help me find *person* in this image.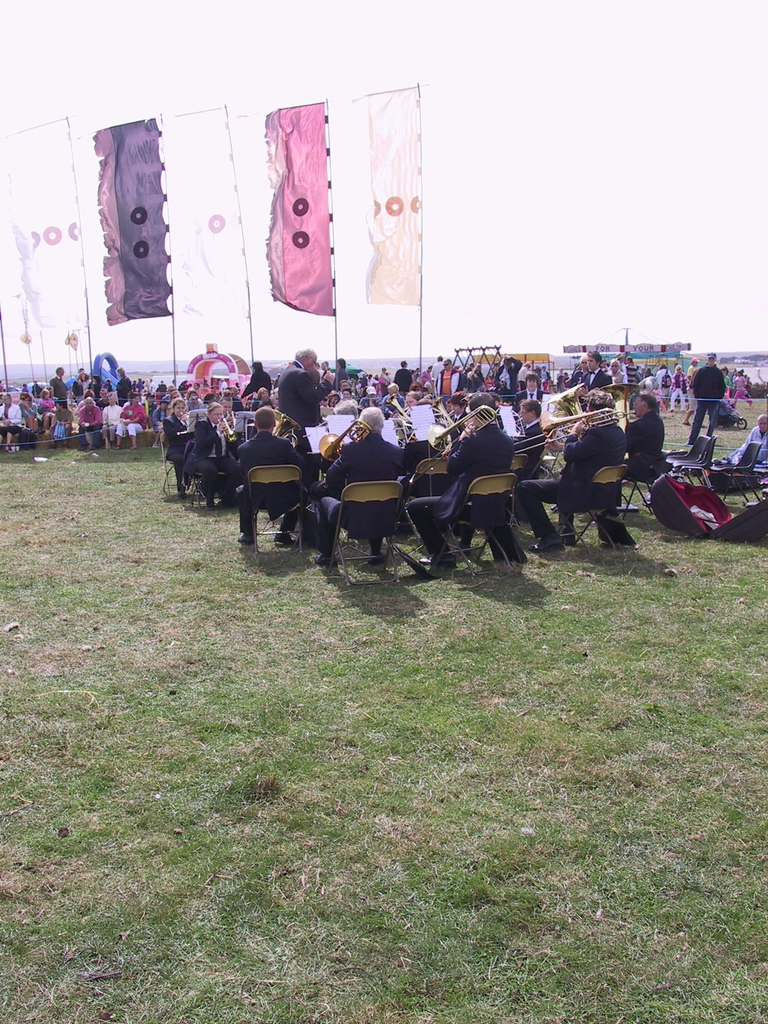
Found it: {"x1": 0, "y1": 390, "x2": 19, "y2": 448}.
